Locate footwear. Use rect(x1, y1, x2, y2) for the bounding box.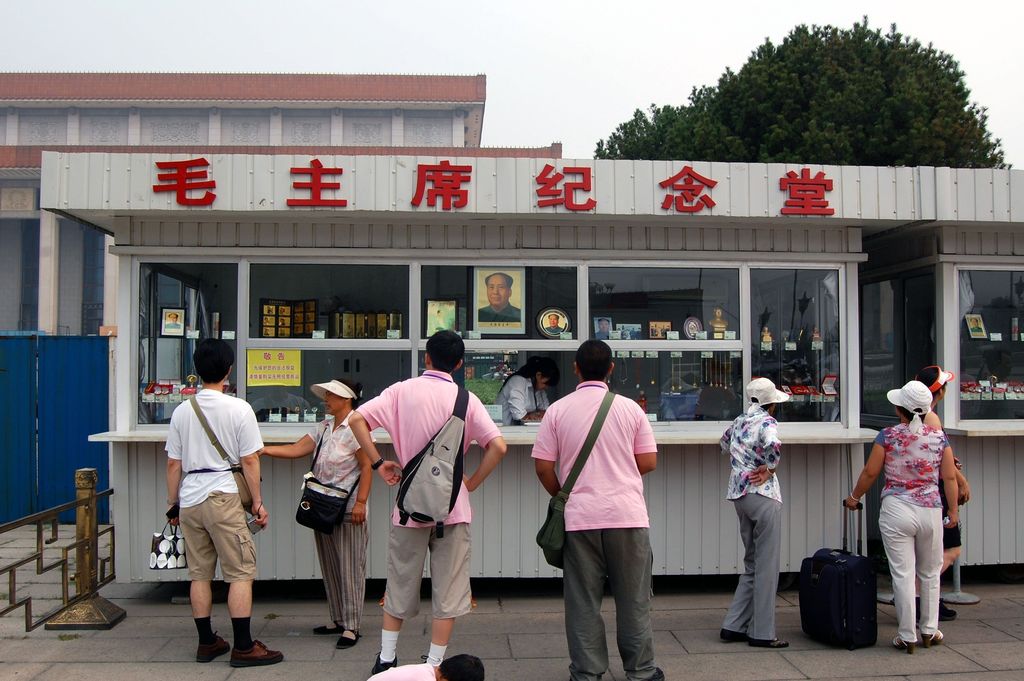
rect(195, 630, 232, 664).
